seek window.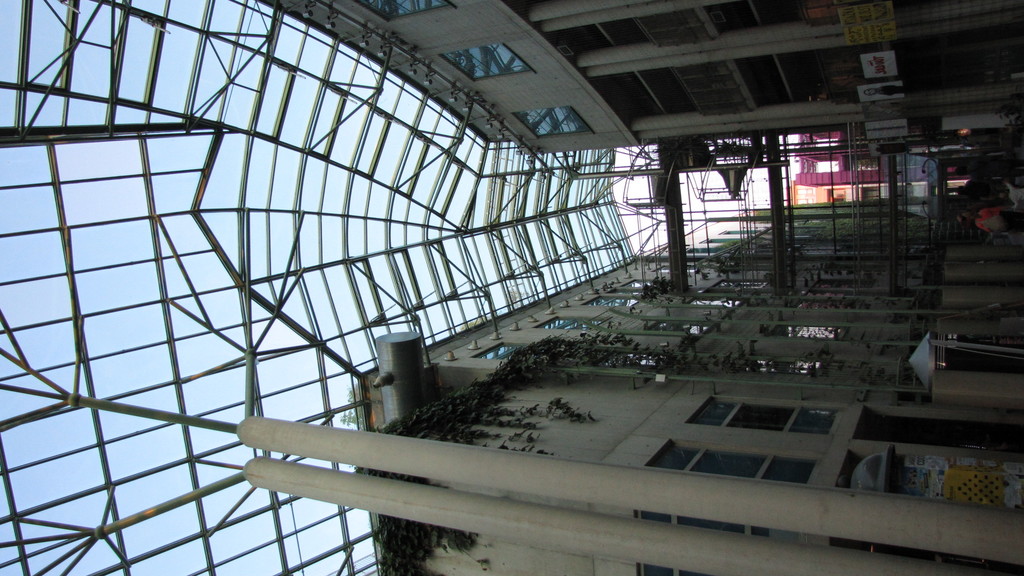
(x1=473, y1=340, x2=616, y2=372).
